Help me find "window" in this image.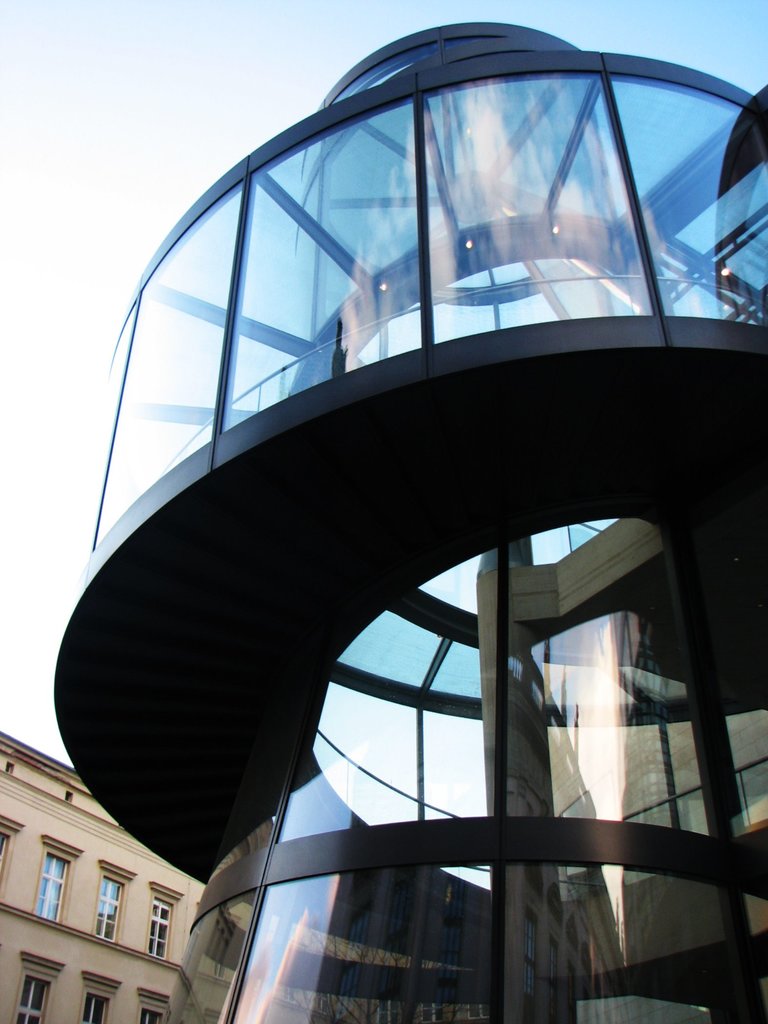
Found it: x1=81 y1=973 x2=112 y2=1023.
